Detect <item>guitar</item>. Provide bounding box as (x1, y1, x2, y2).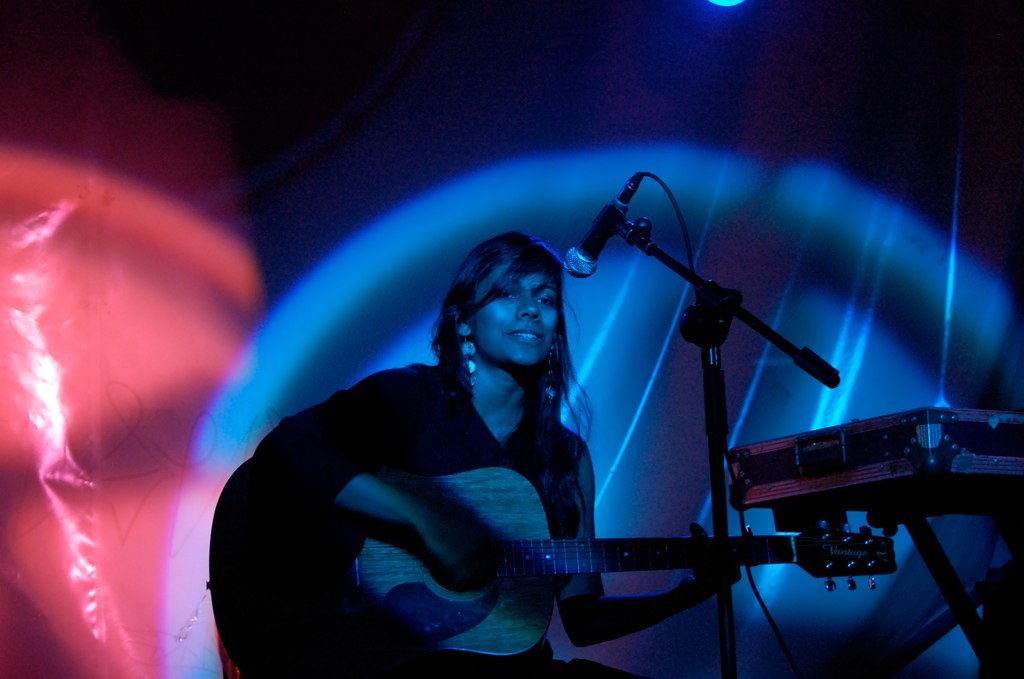
(204, 460, 903, 678).
